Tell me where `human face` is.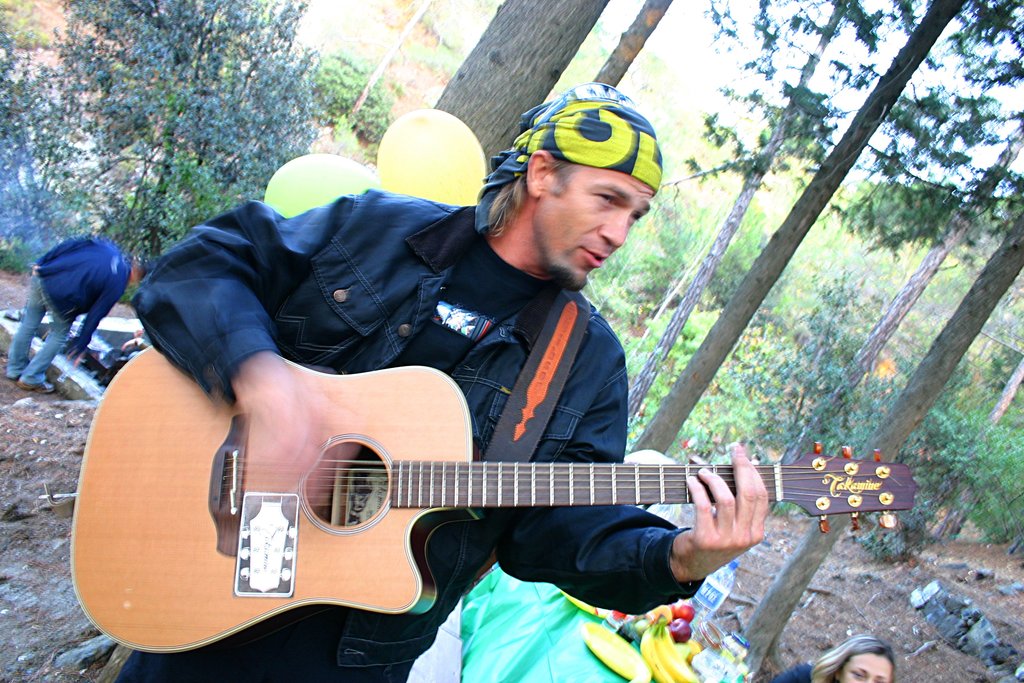
`human face` is at detection(841, 652, 891, 682).
